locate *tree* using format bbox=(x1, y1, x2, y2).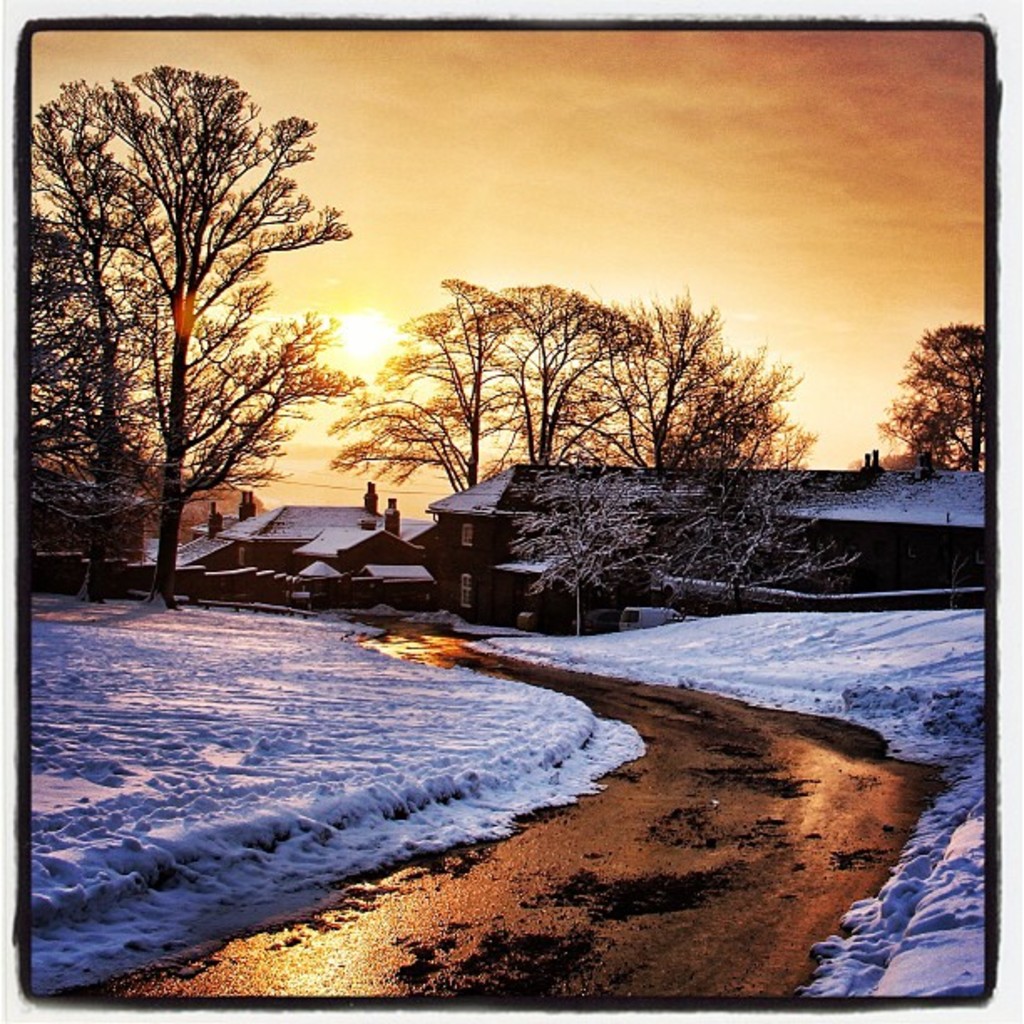
bbox=(22, 55, 353, 606).
